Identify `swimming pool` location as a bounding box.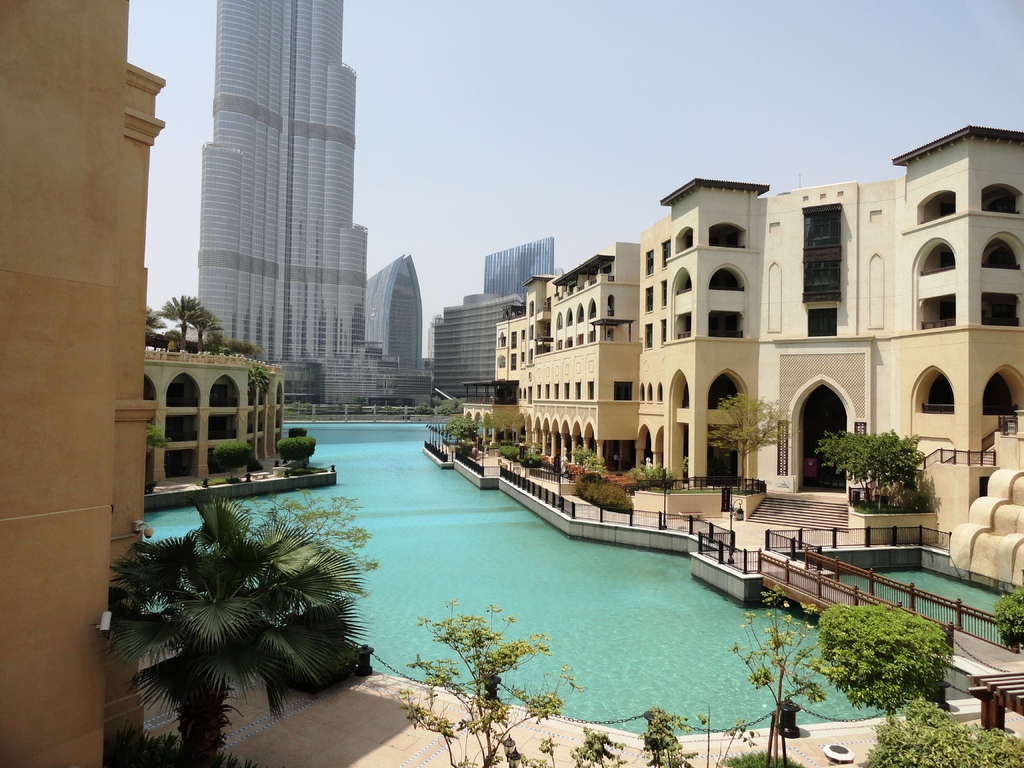
36:439:976:752.
